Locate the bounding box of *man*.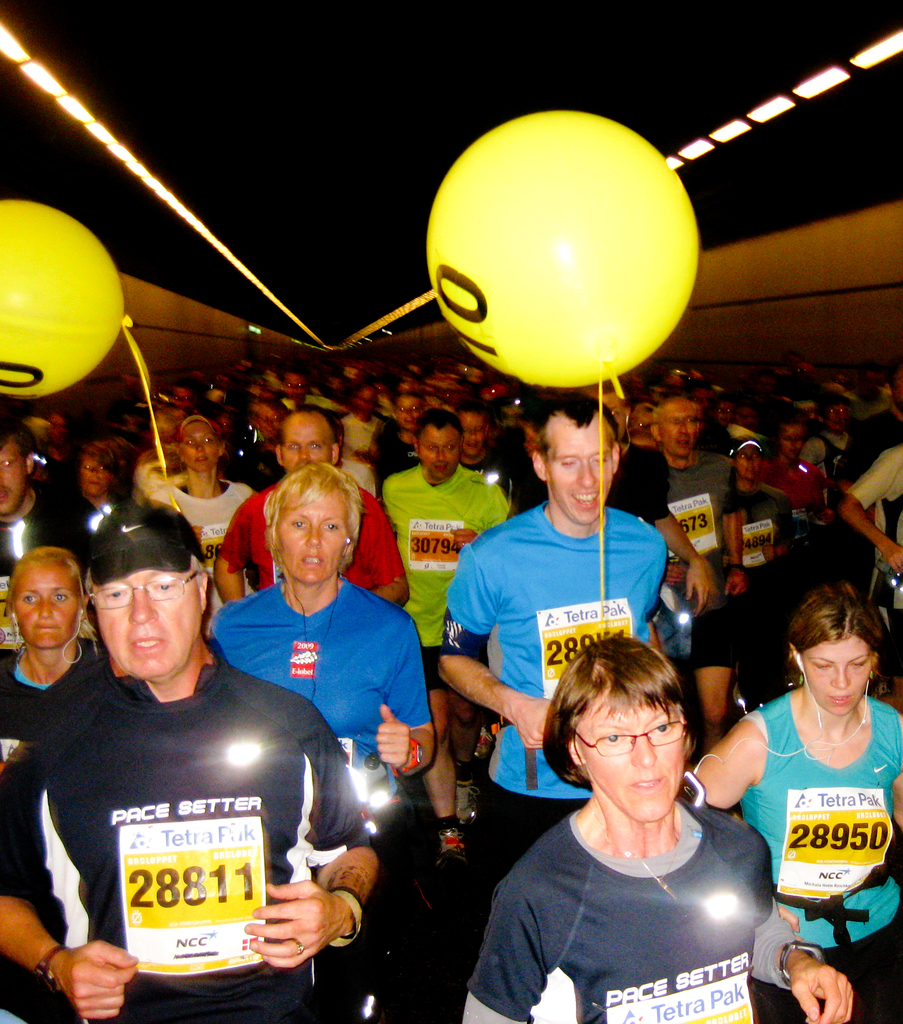
Bounding box: 29/496/343/1023.
